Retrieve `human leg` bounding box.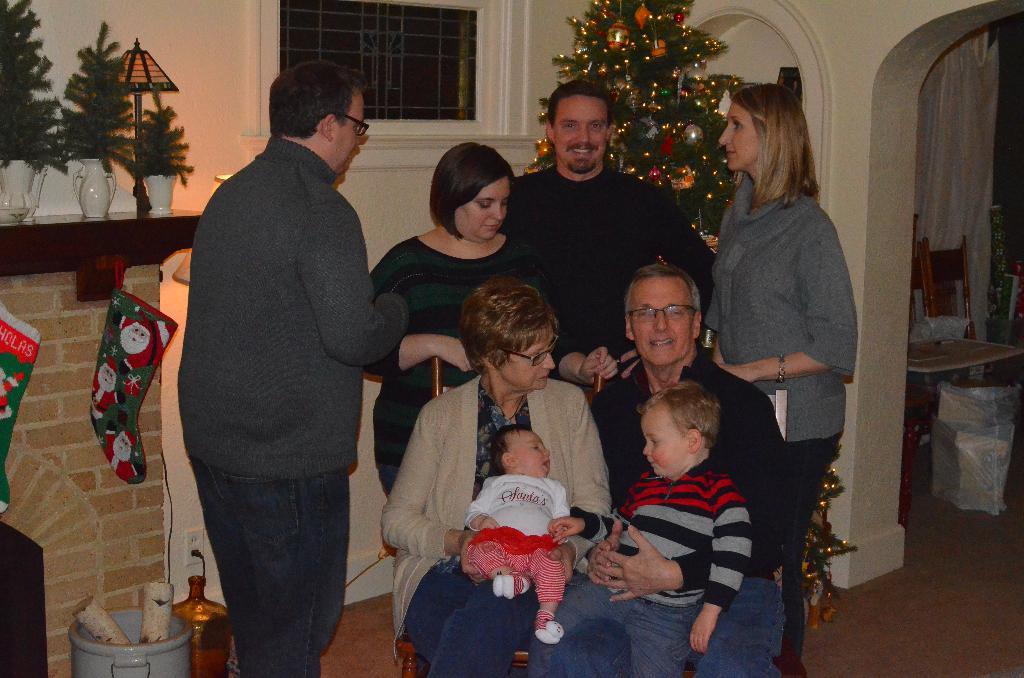
Bounding box: x1=206, y1=451, x2=349, y2=677.
